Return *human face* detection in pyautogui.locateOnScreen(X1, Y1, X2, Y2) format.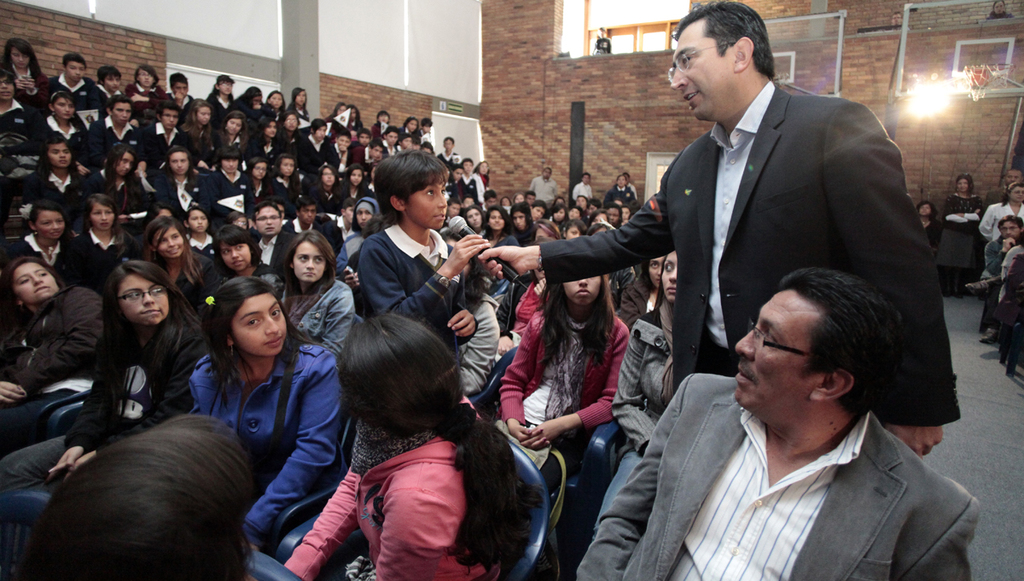
pyautogui.locateOnScreen(9, 44, 30, 67).
